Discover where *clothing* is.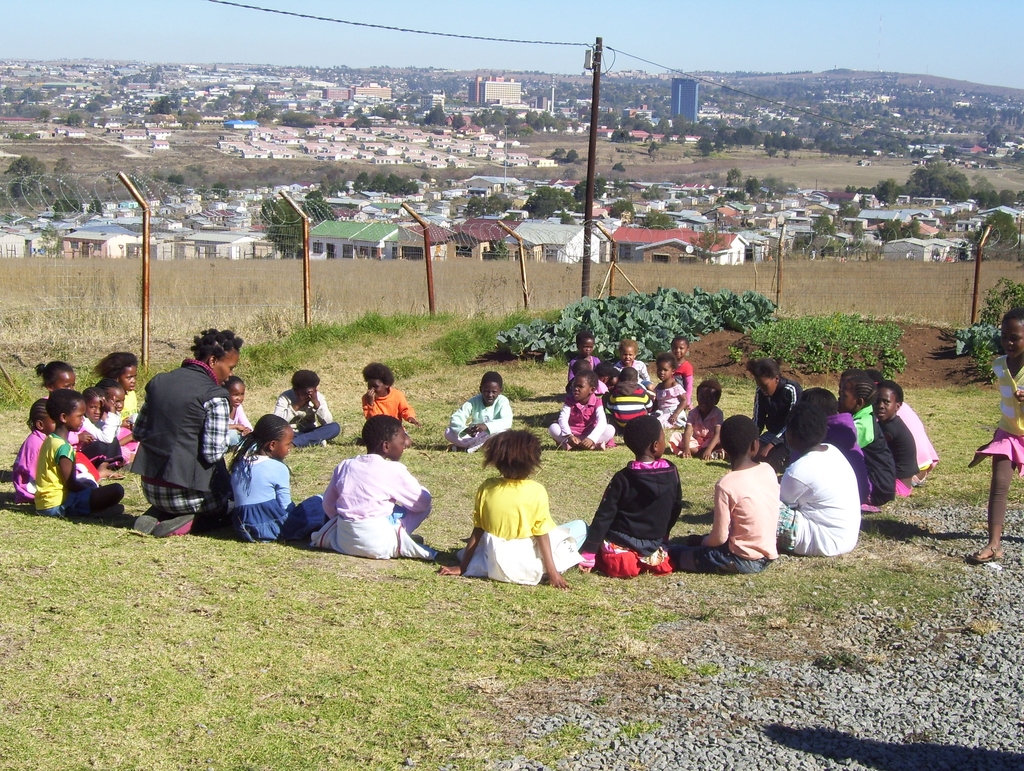
Discovered at rect(900, 393, 939, 475).
